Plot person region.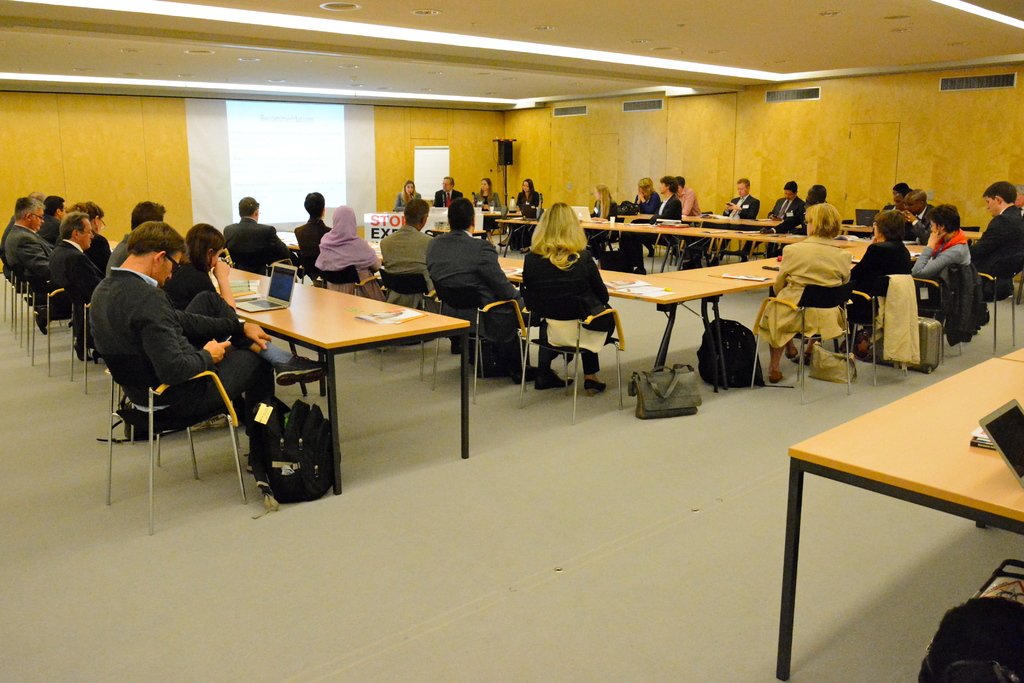
Plotted at [846,209,910,321].
